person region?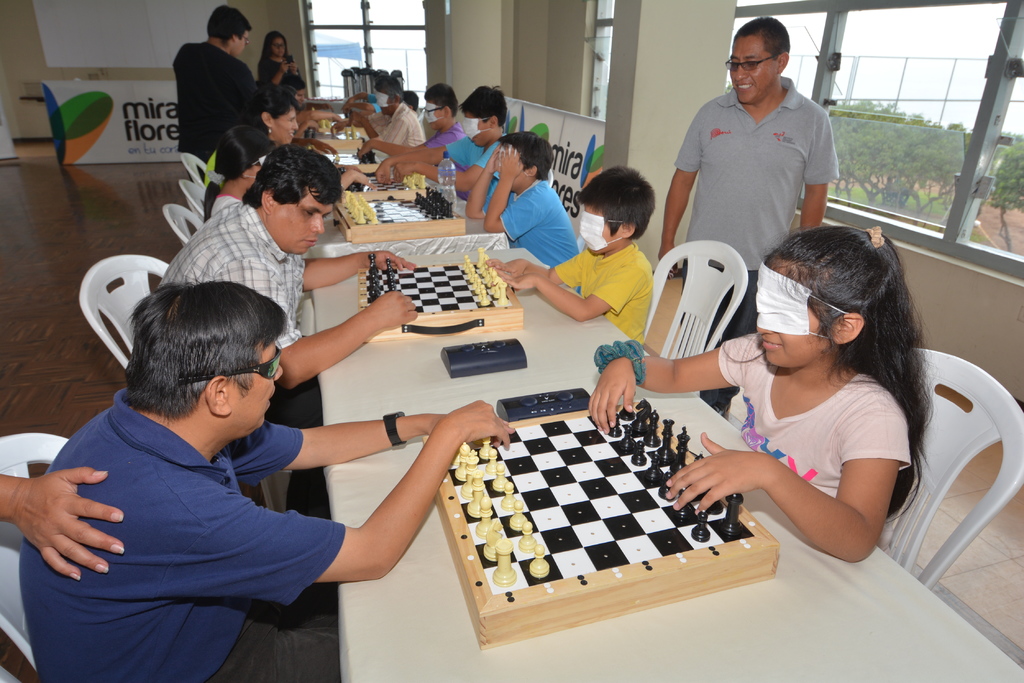
region(376, 81, 512, 197)
